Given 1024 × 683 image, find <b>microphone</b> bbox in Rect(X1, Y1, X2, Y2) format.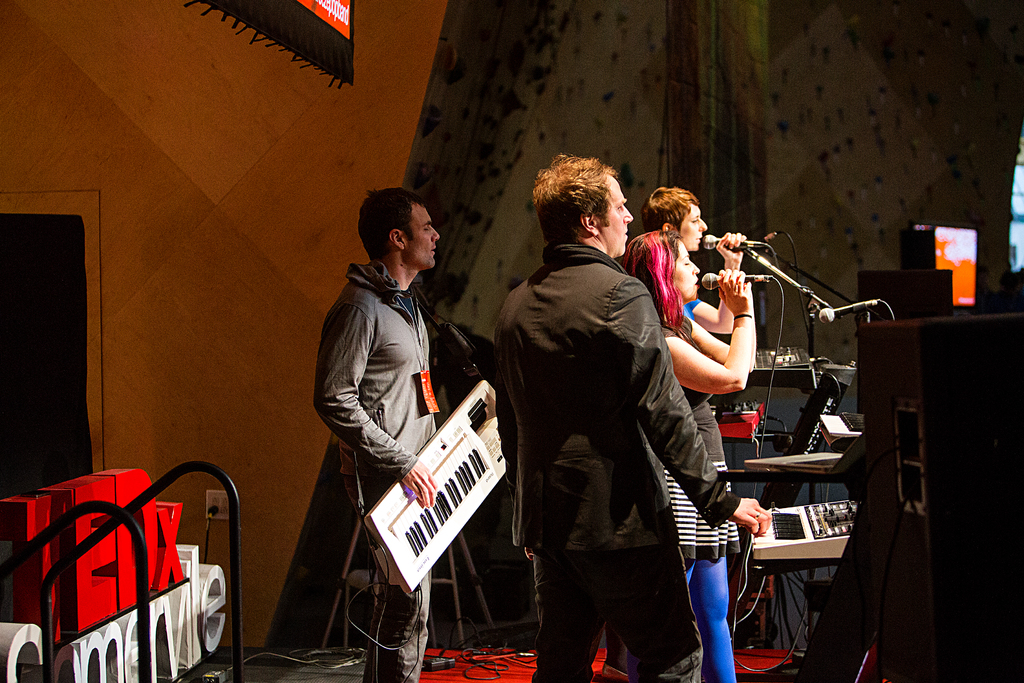
Rect(819, 298, 881, 321).
